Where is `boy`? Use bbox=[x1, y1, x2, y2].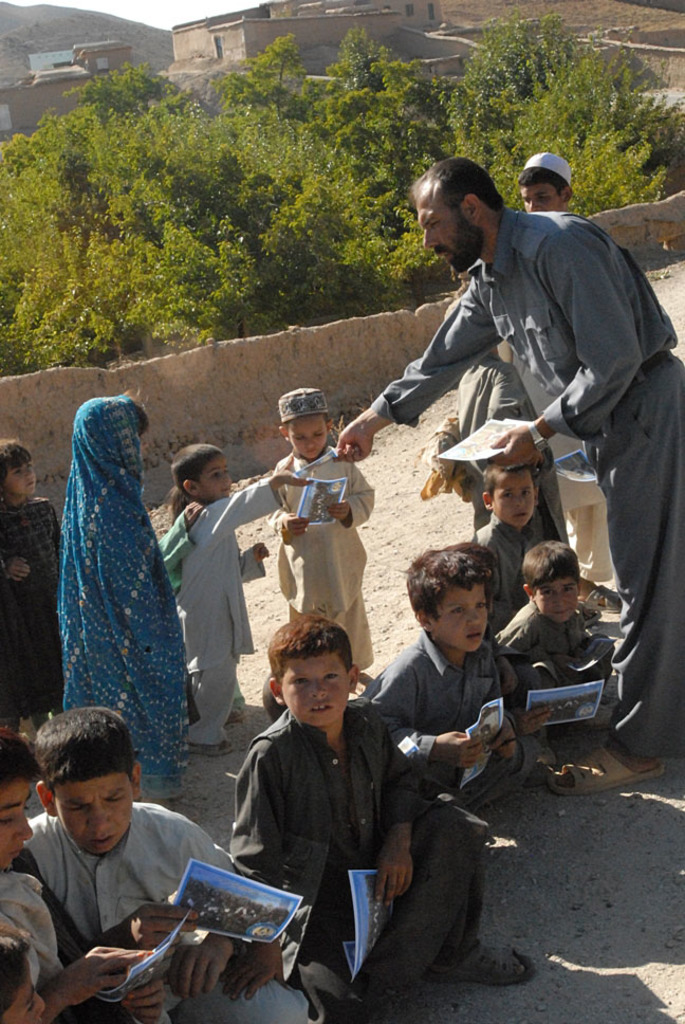
bbox=[277, 389, 373, 672].
